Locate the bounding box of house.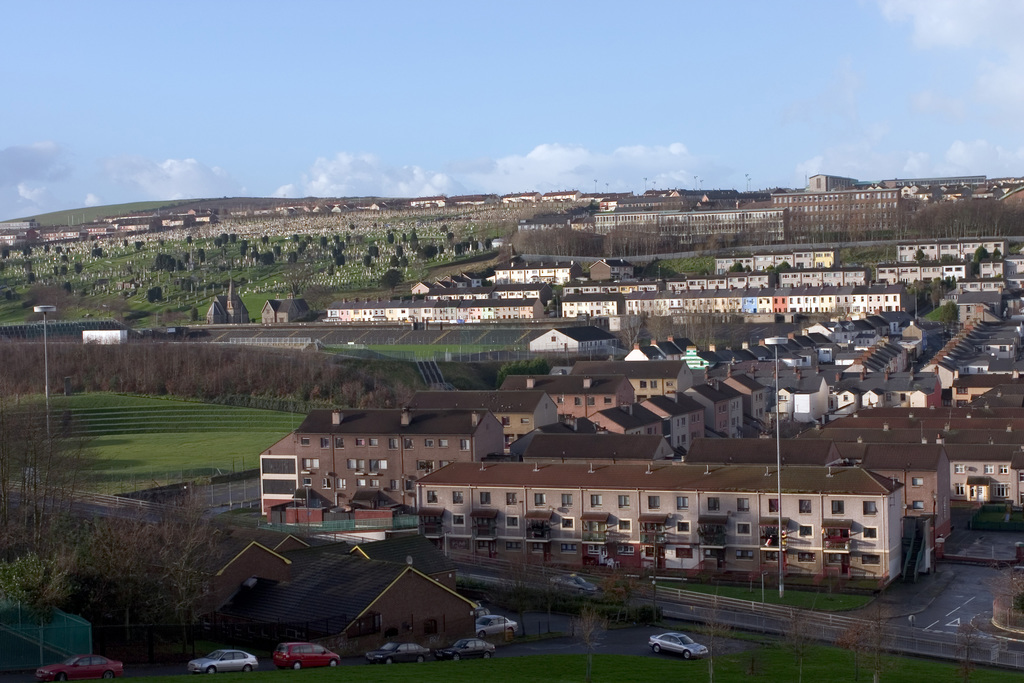
Bounding box: <region>516, 356, 690, 402</region>.
